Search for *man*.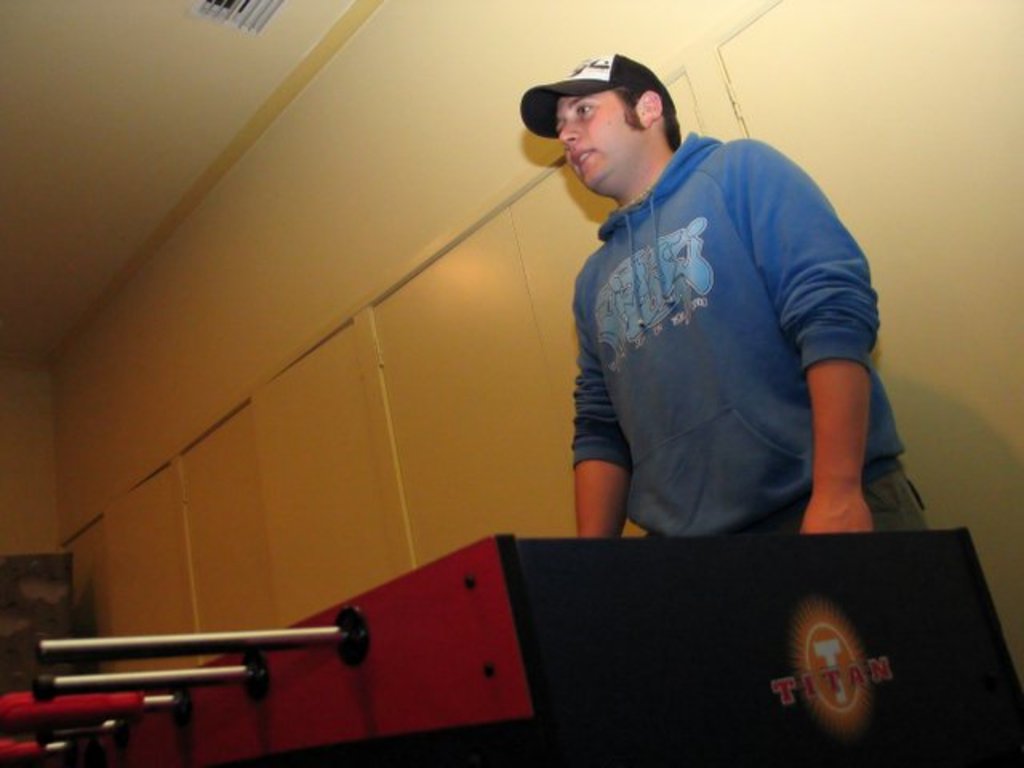
Found at x1=526, y1=40, x2=877, y2=576.
